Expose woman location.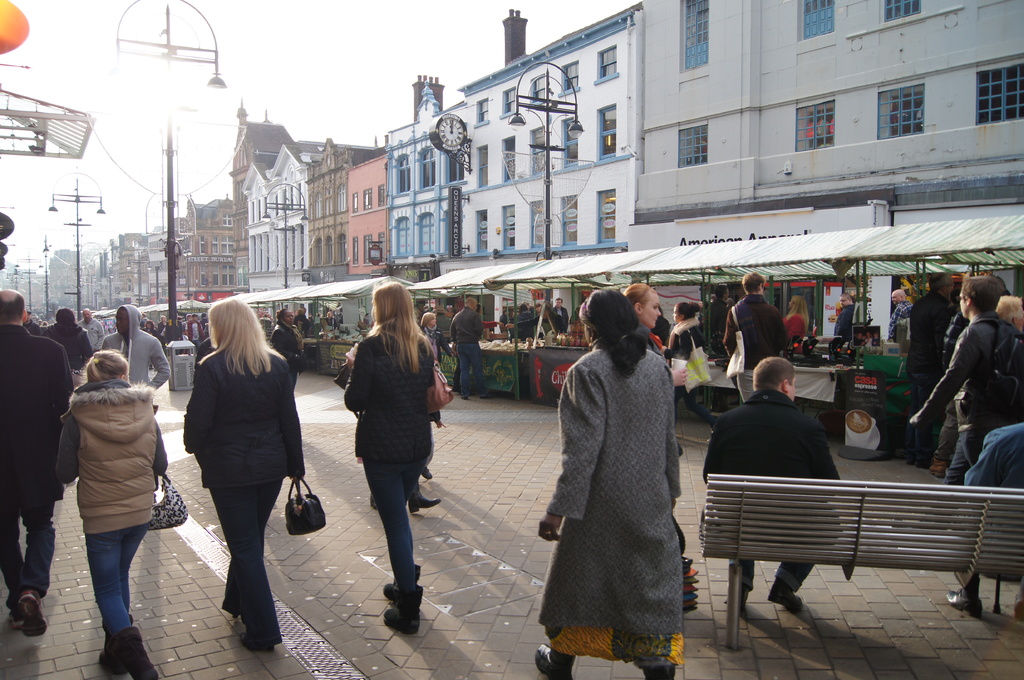
Exposed at x1=779, y1=293, x2=820, y2=342.
